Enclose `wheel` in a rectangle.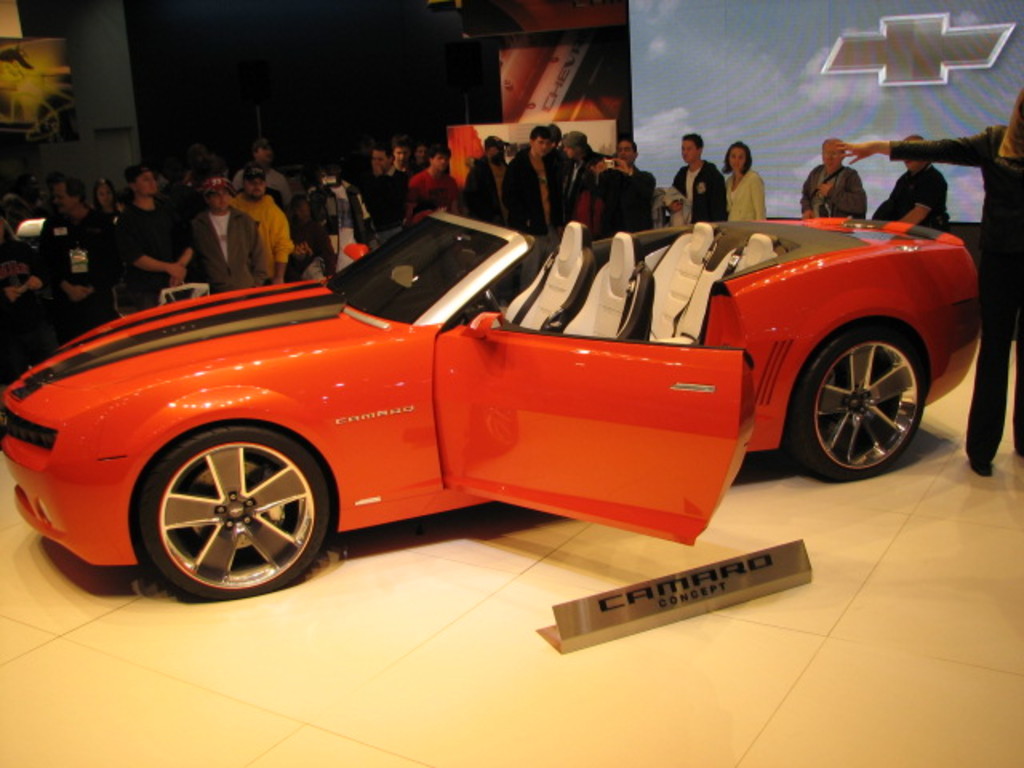
region(482, 290, 502, 318).
